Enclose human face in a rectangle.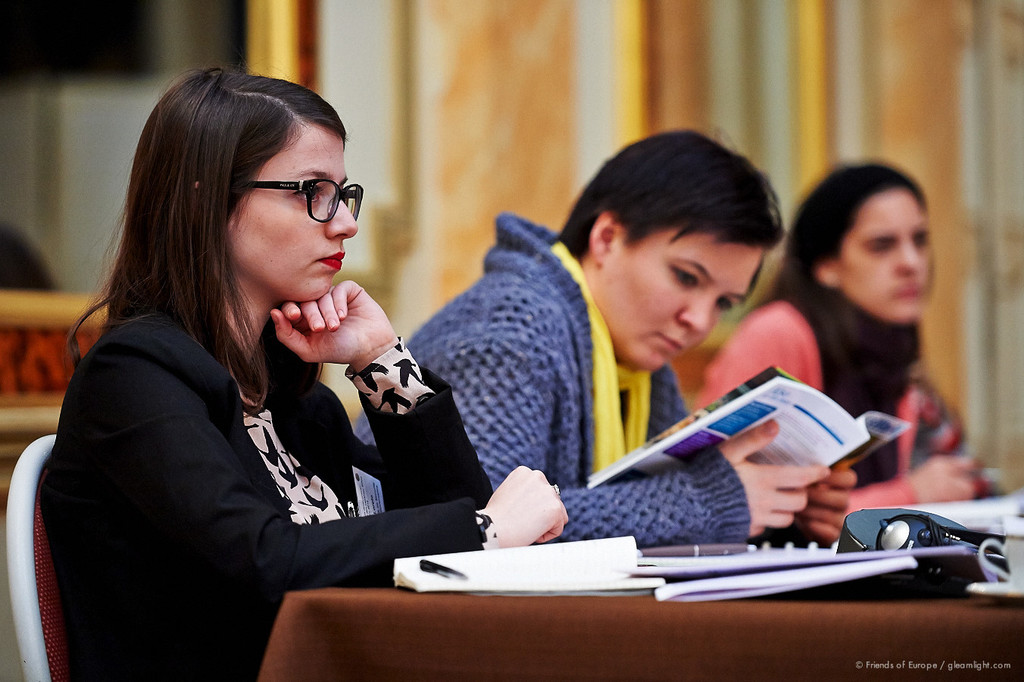
crop(613, 243, 759, 370).
